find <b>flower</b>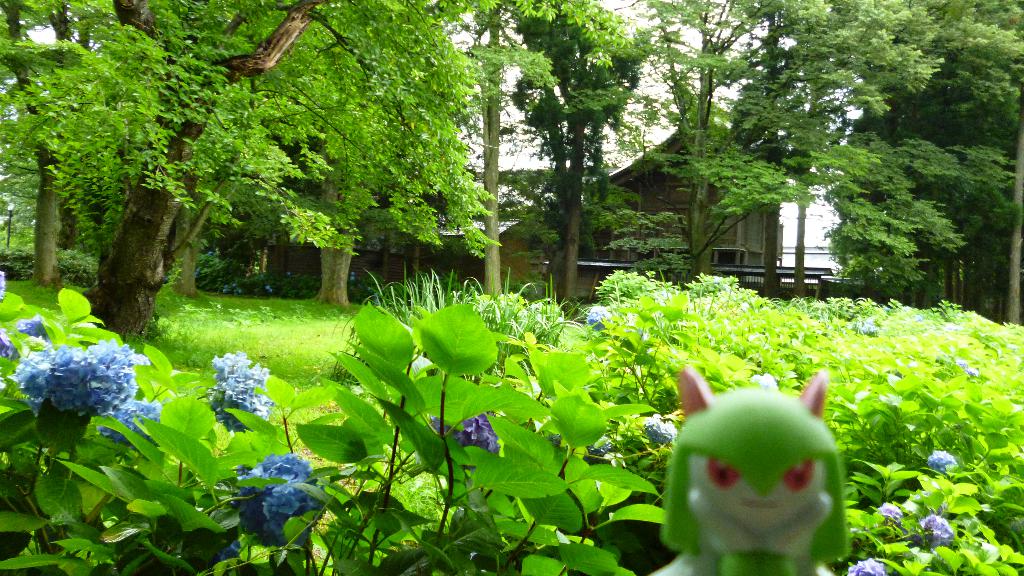
<region>589, 307, 614, 334</region>
